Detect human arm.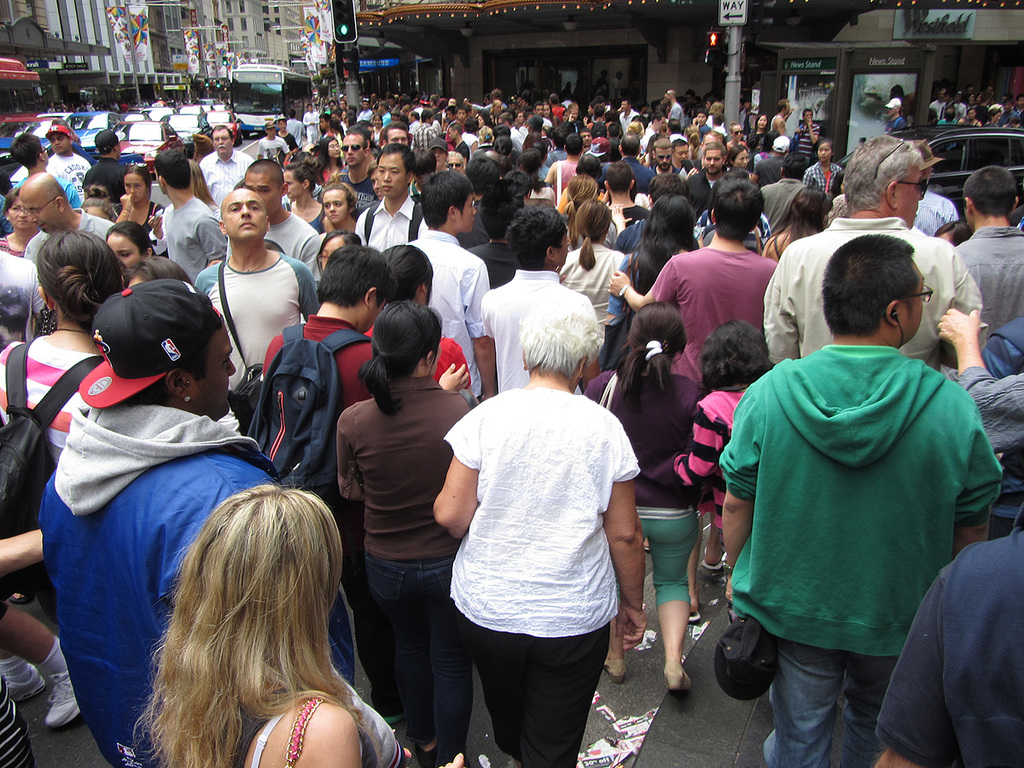
Detected at detection(281, 140, 293, 166).
